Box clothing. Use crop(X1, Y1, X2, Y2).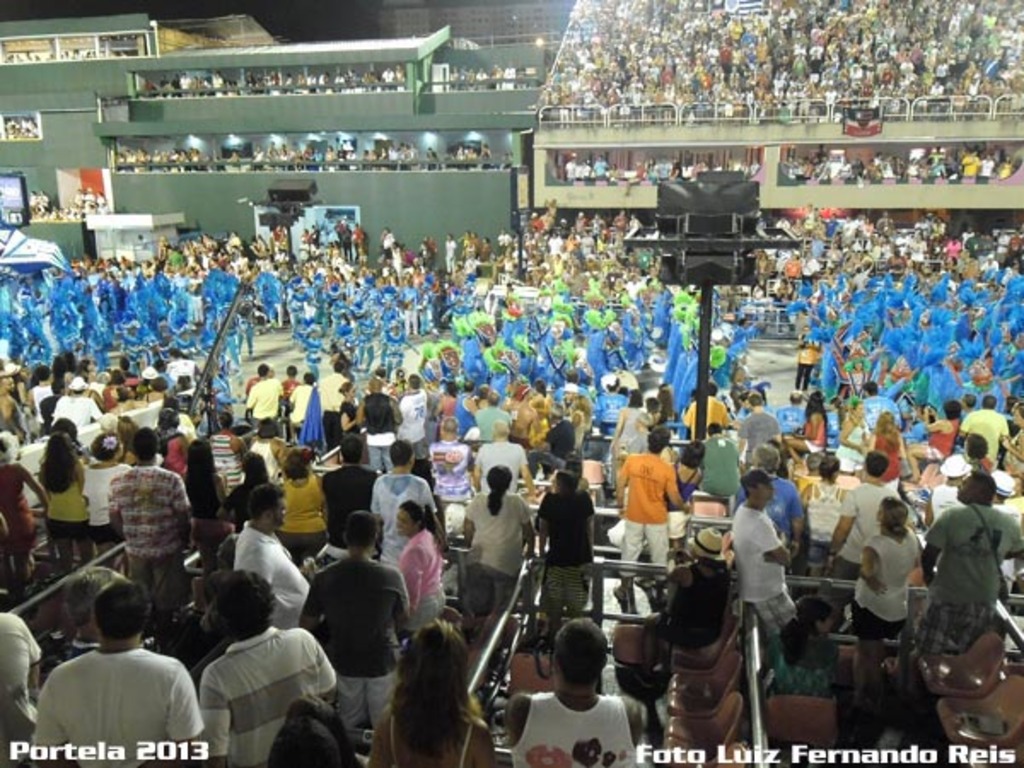
crop(367, 468, 437, 563).
